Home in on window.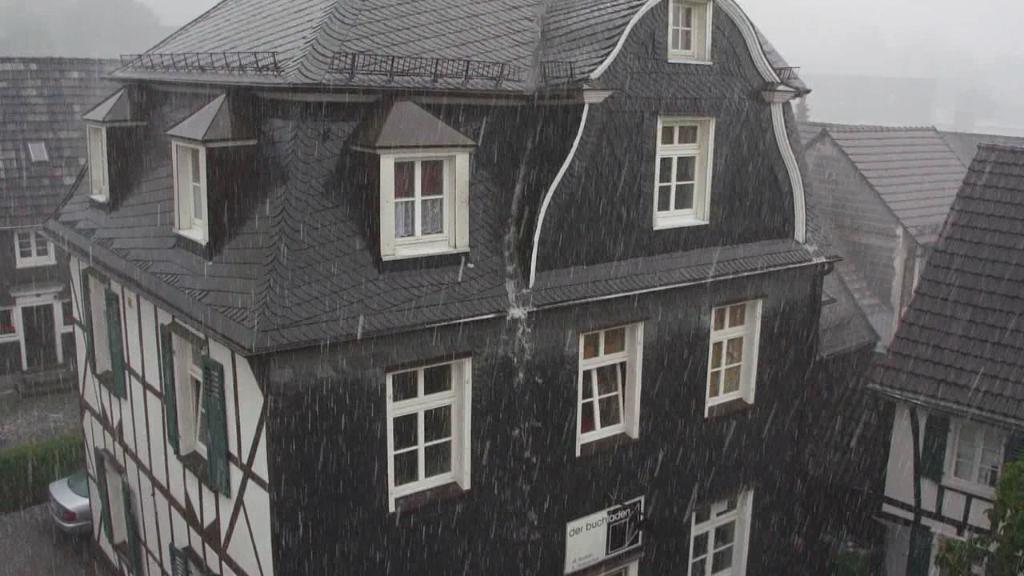
Homed in at <box>170,326,213,463</box>.
